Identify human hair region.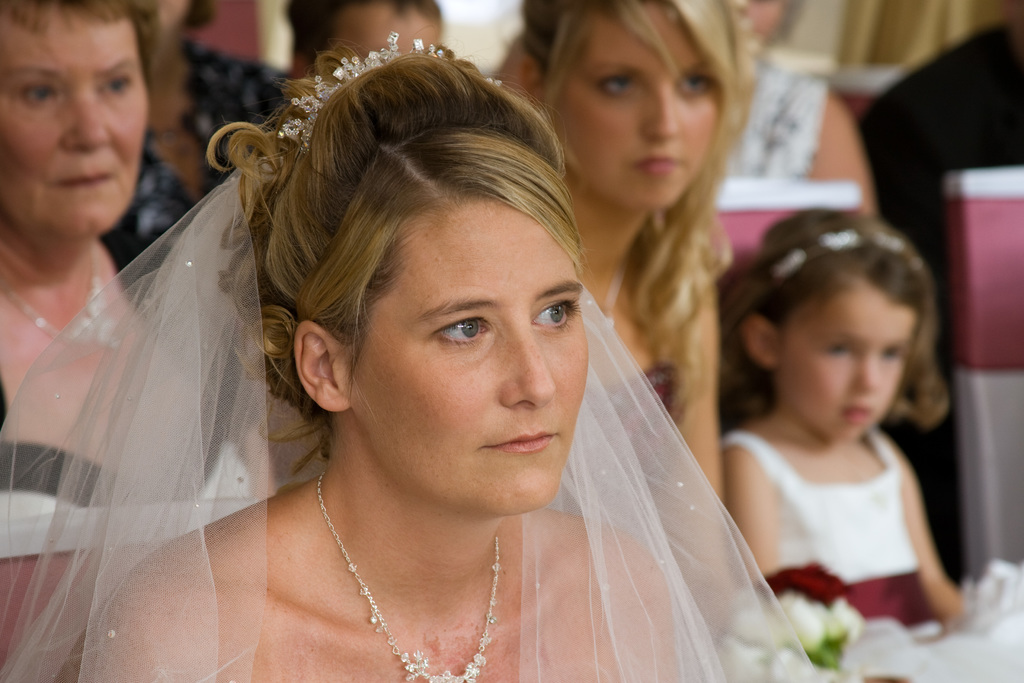
Region: left=717, top=211, right=950, bottom=429.
